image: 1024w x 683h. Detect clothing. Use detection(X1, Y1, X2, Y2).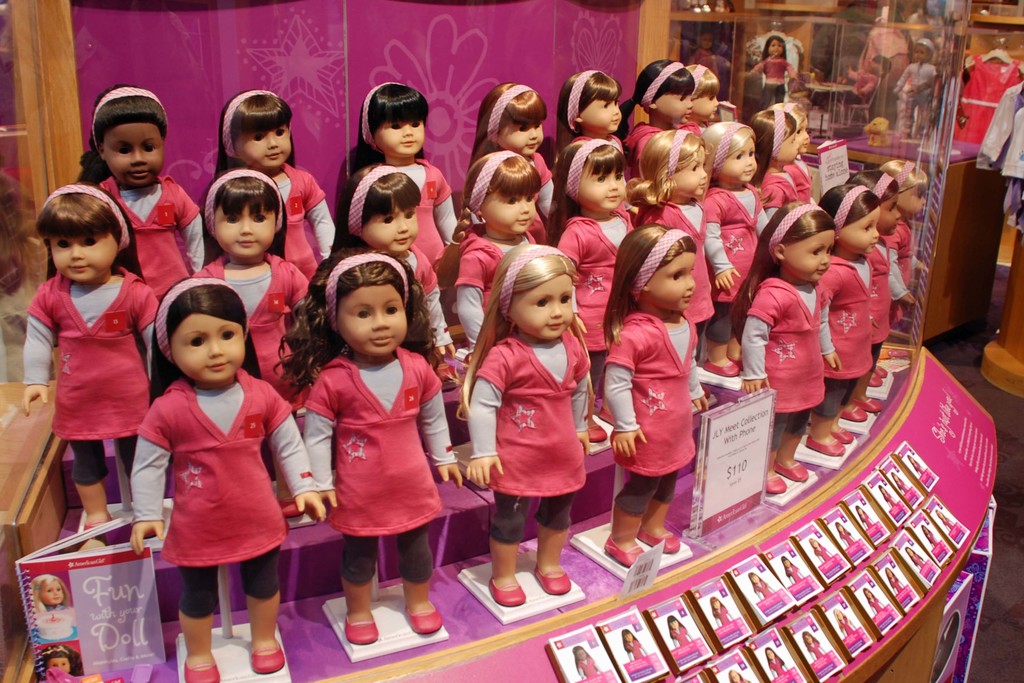
detection(751, 47, 792, 108).
